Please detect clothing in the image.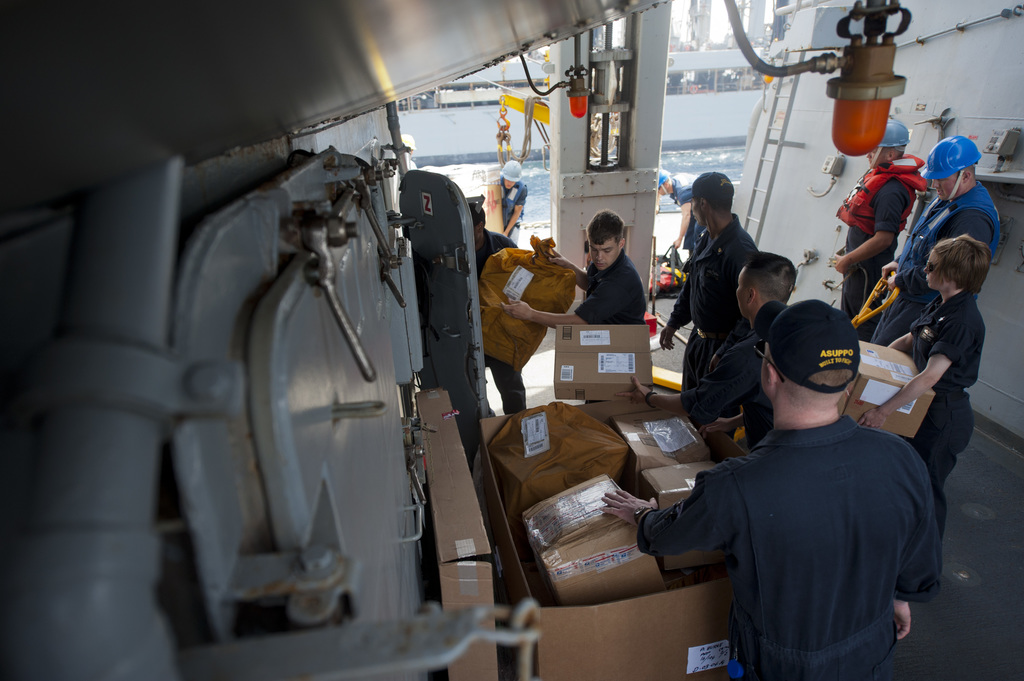
470,229,522,417.
